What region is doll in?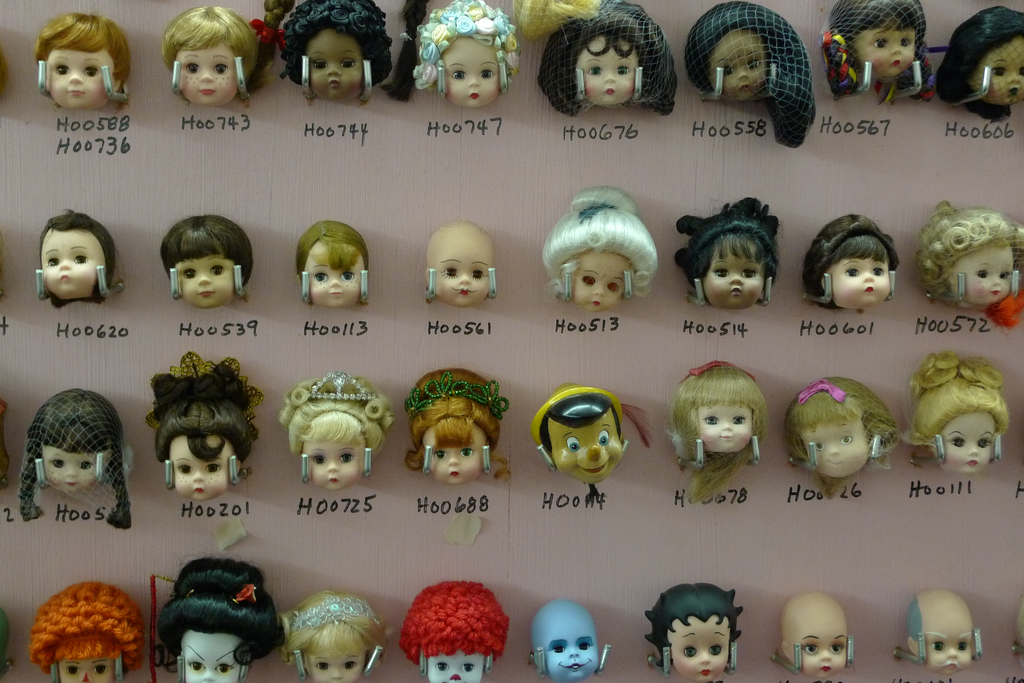
152 558 276 682.
